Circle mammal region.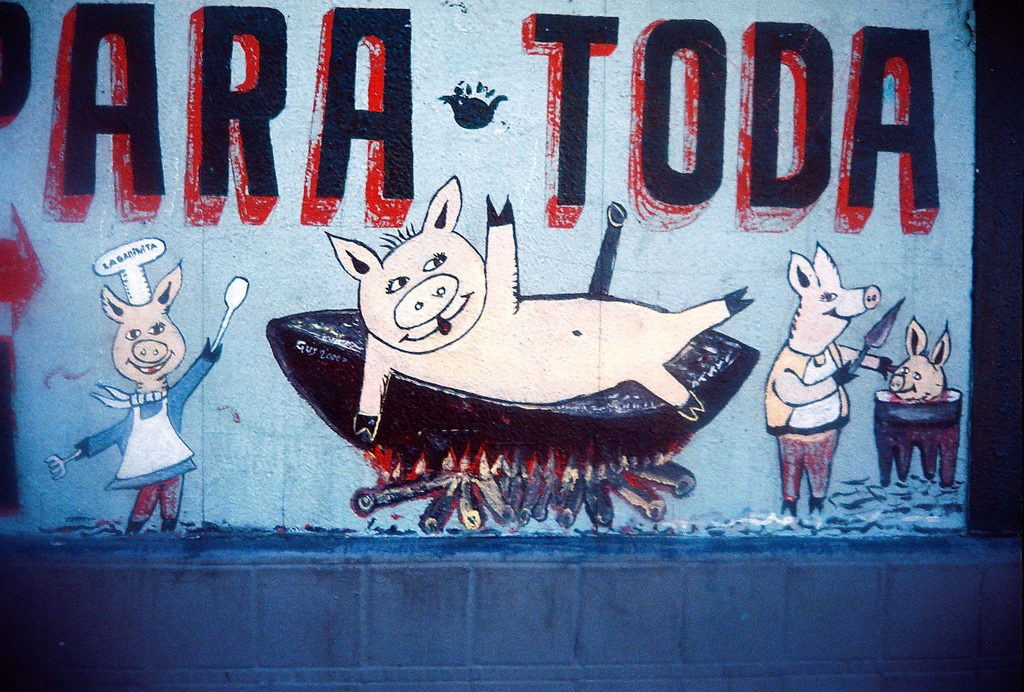
Region: 778, 235, 886, 511.
